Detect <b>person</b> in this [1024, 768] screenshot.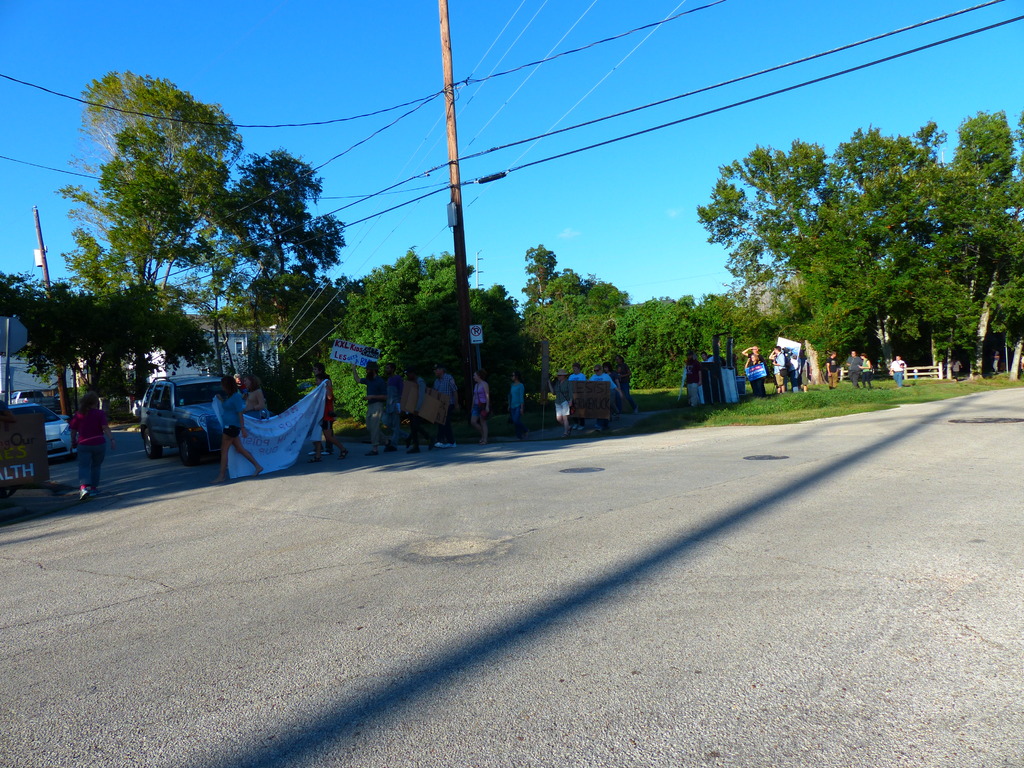
Detection: <bbox>312, 363, 335, 456</bbox>.
